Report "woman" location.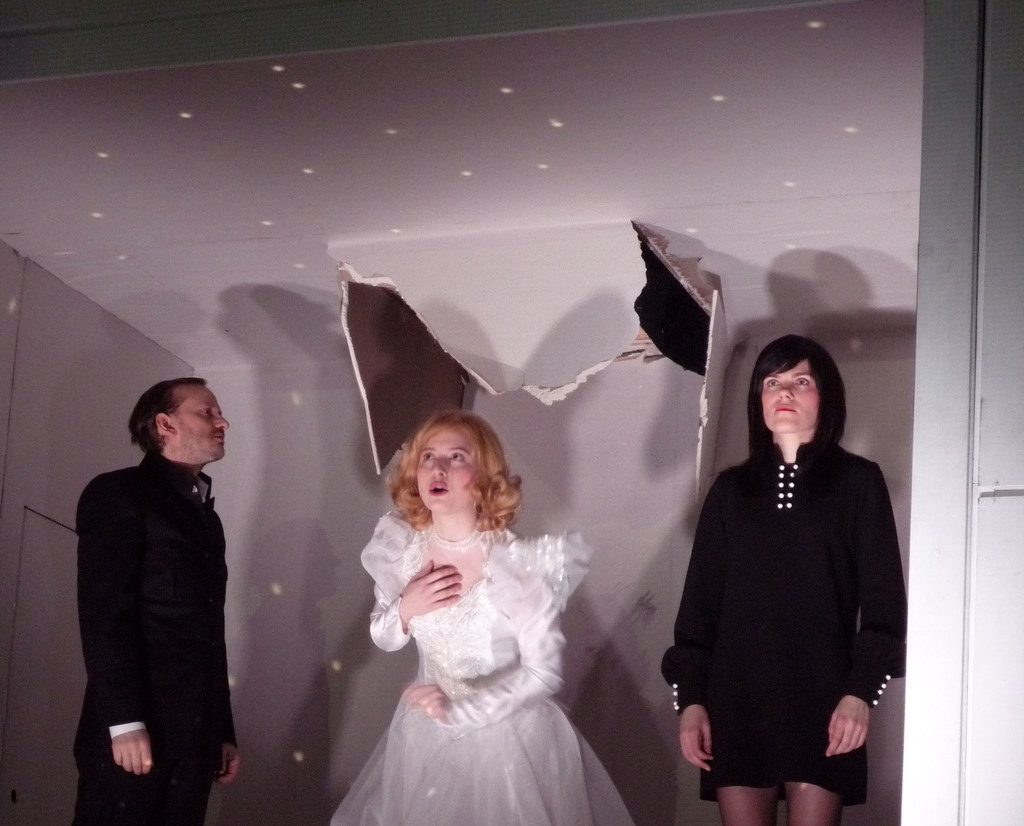
Report: region(316, 392, 635, 815).
